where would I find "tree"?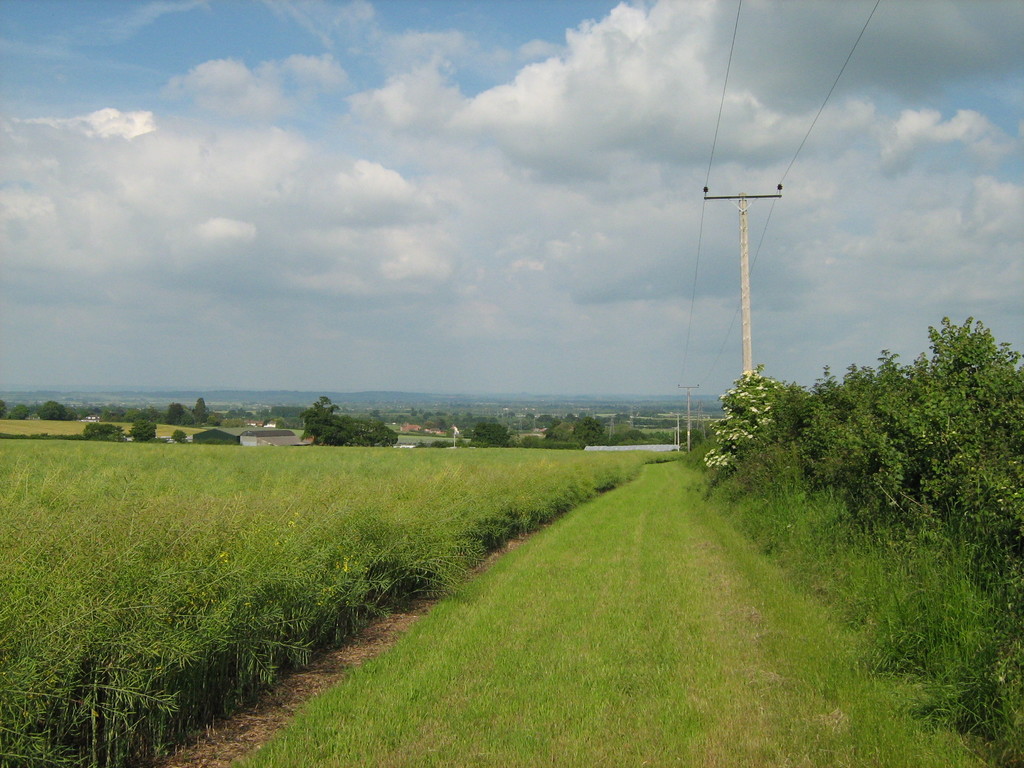
At (164, 401, 182, 422).
